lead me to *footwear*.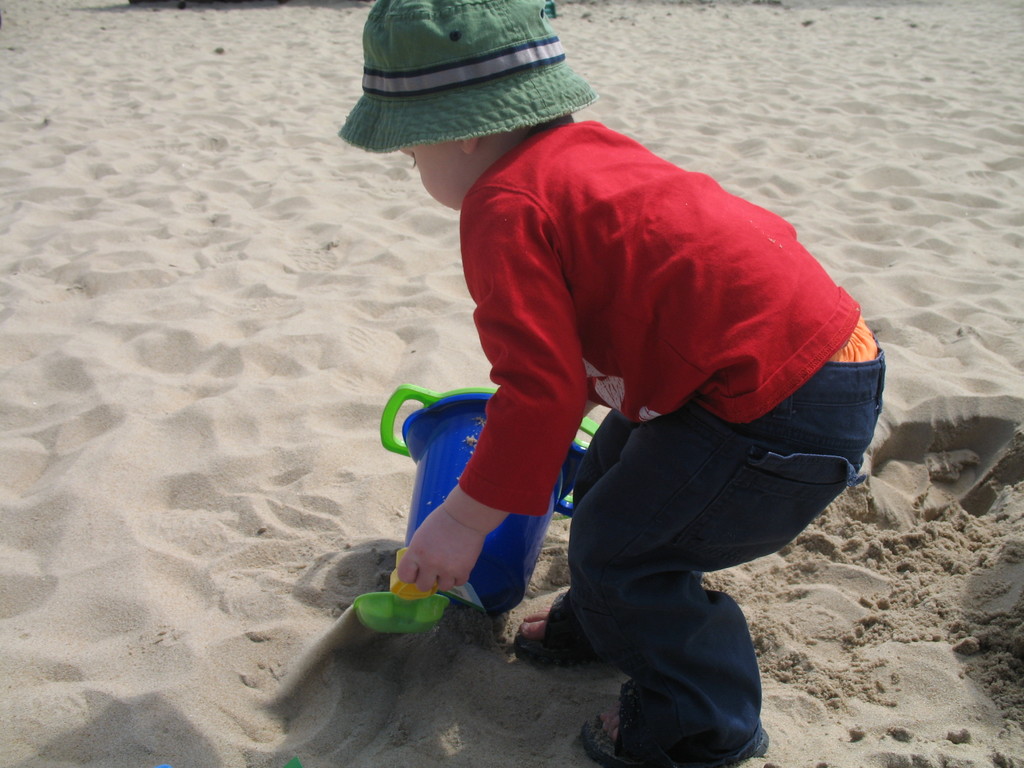
Lead to 508,582,611,667.
